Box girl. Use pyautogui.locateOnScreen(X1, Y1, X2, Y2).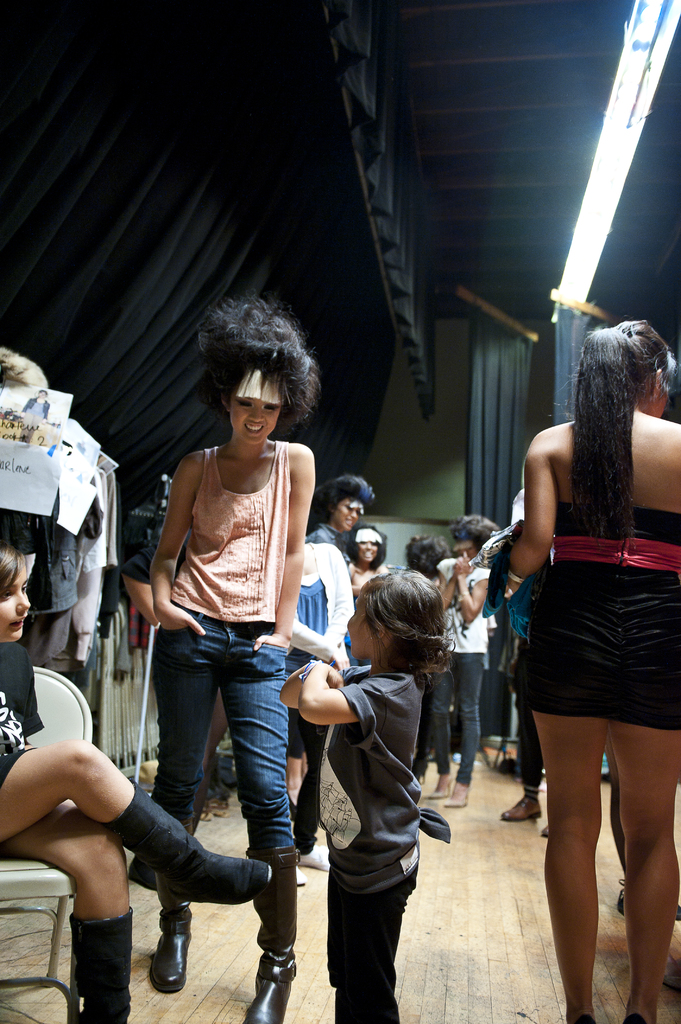
pyautogui.locateOnScreen(431, 515, 486, 810).
